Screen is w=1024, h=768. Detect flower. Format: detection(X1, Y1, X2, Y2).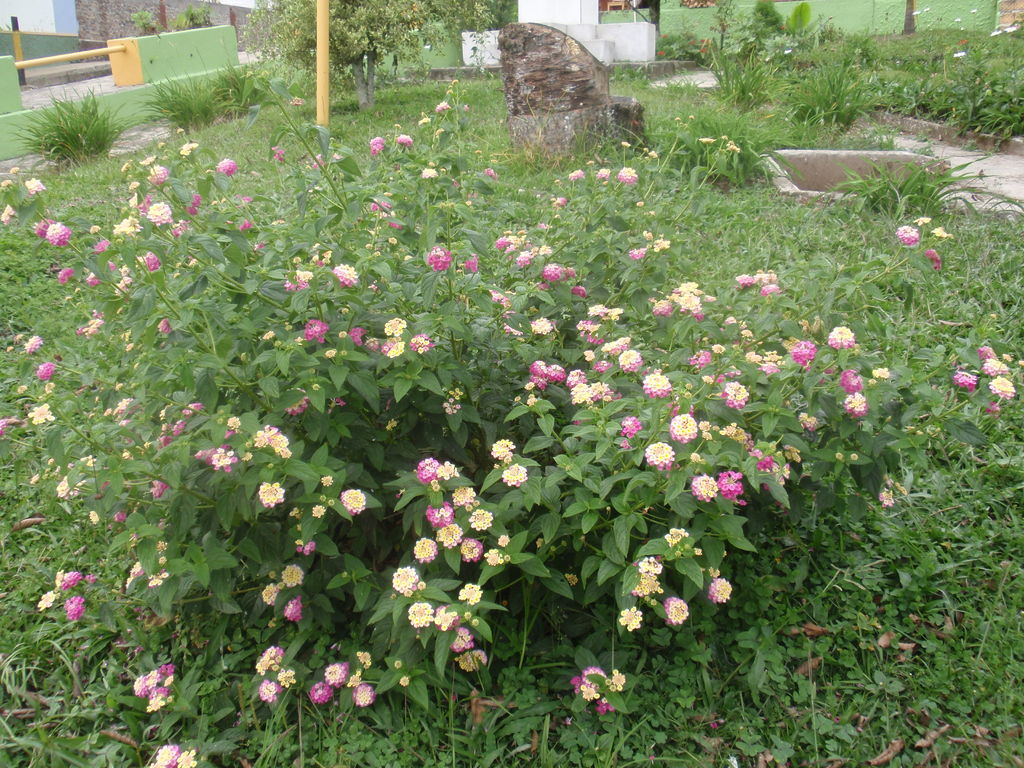
detection(90, 225, 99, 237).
